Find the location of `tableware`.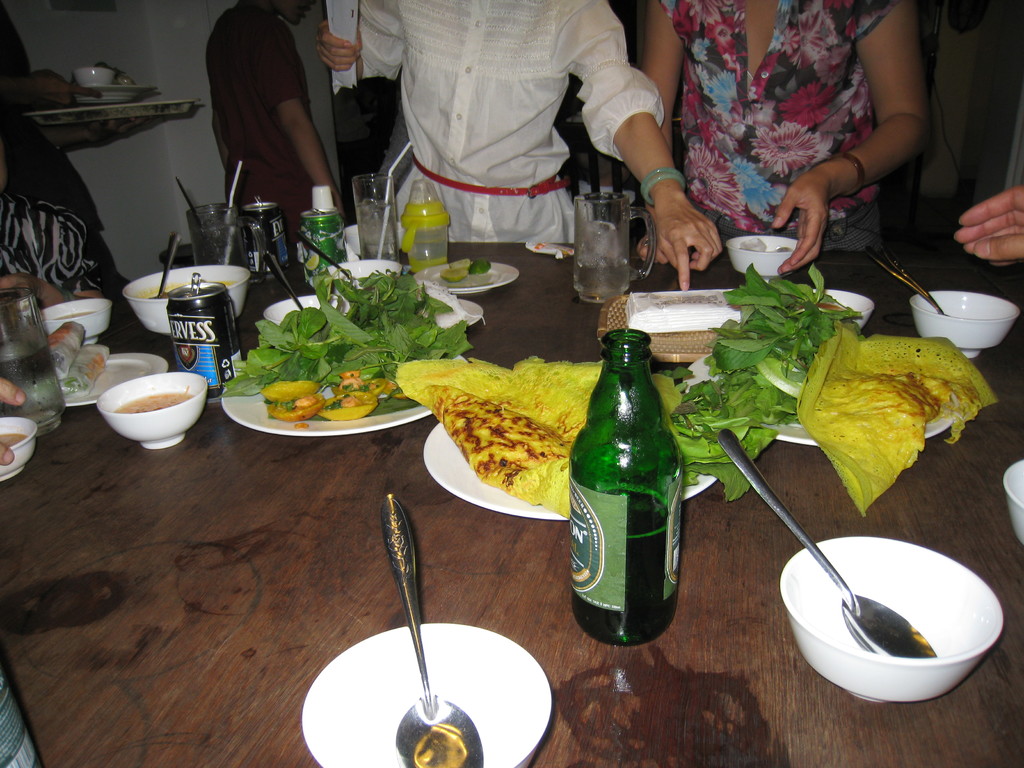
Location: (380, 495, 485, 767).
